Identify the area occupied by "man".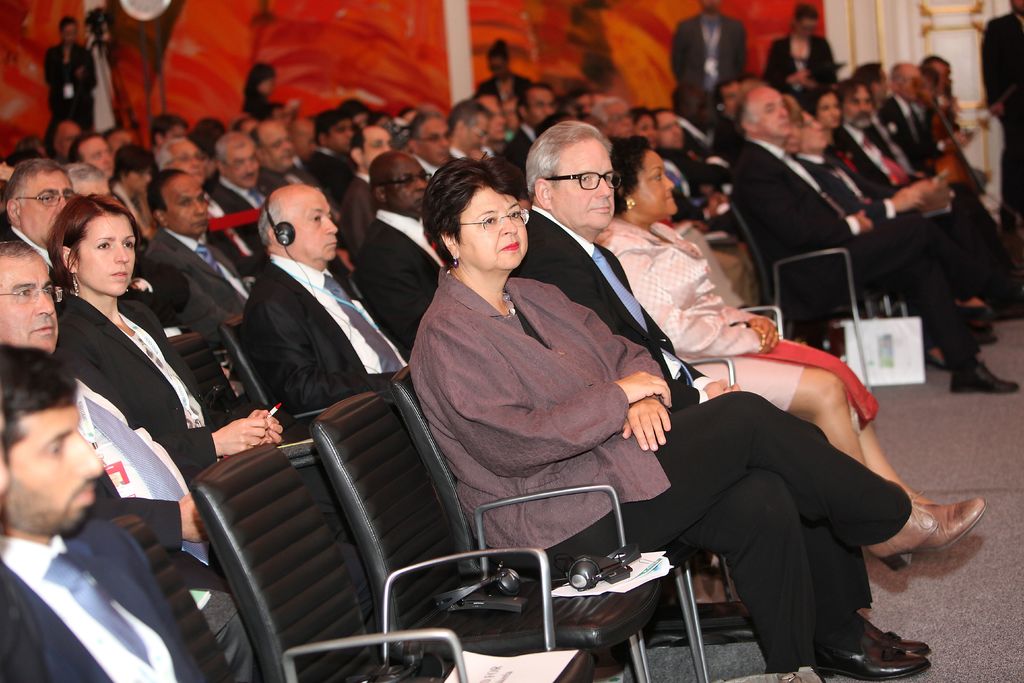
Area: region(67, 158, 110, 193).
